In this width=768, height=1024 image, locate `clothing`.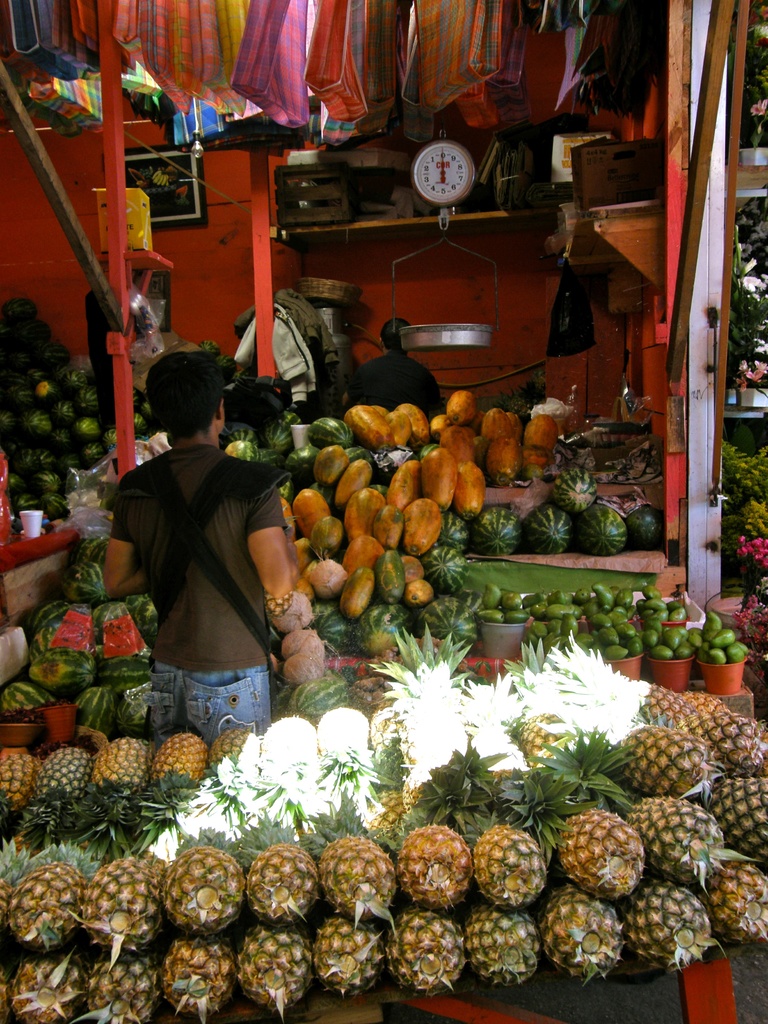
Bounding box: left=353, top=346, right=446, bottom=417.
